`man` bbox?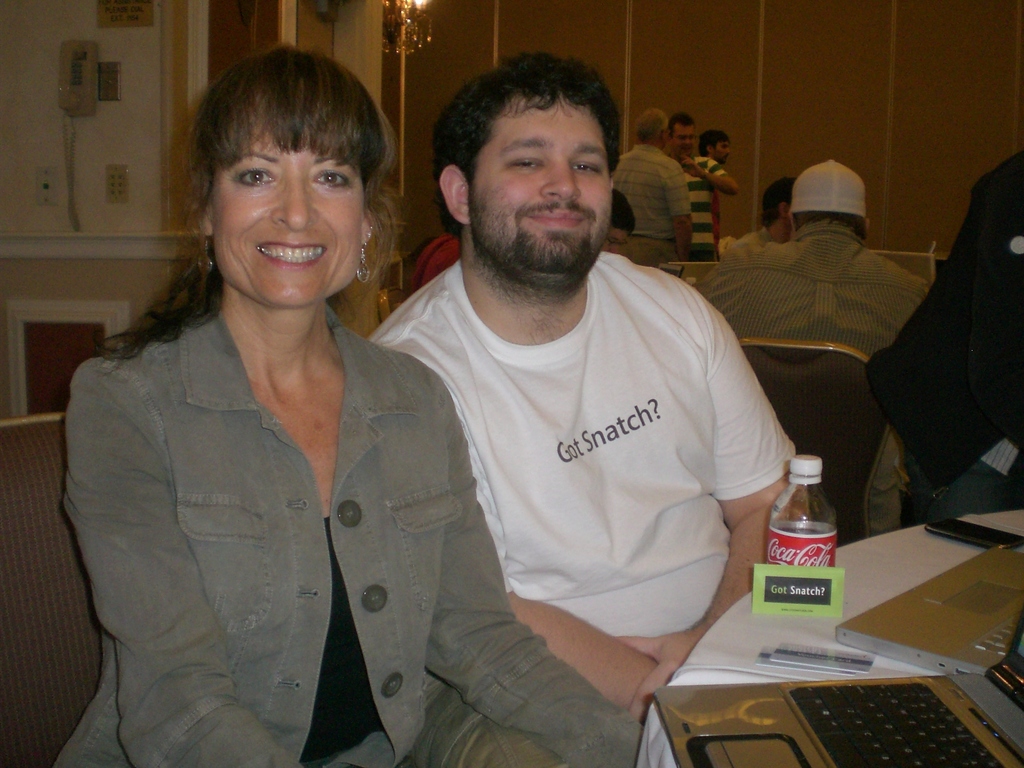
(321, 47, 812, 750)
